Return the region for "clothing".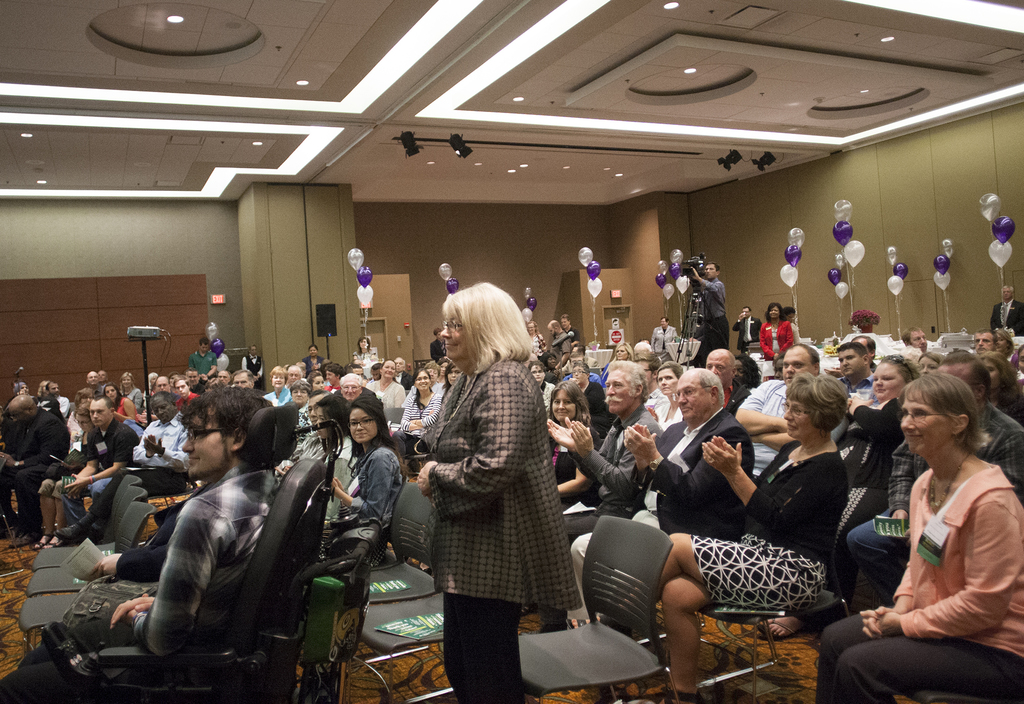
(403, 330, 595, 664).
